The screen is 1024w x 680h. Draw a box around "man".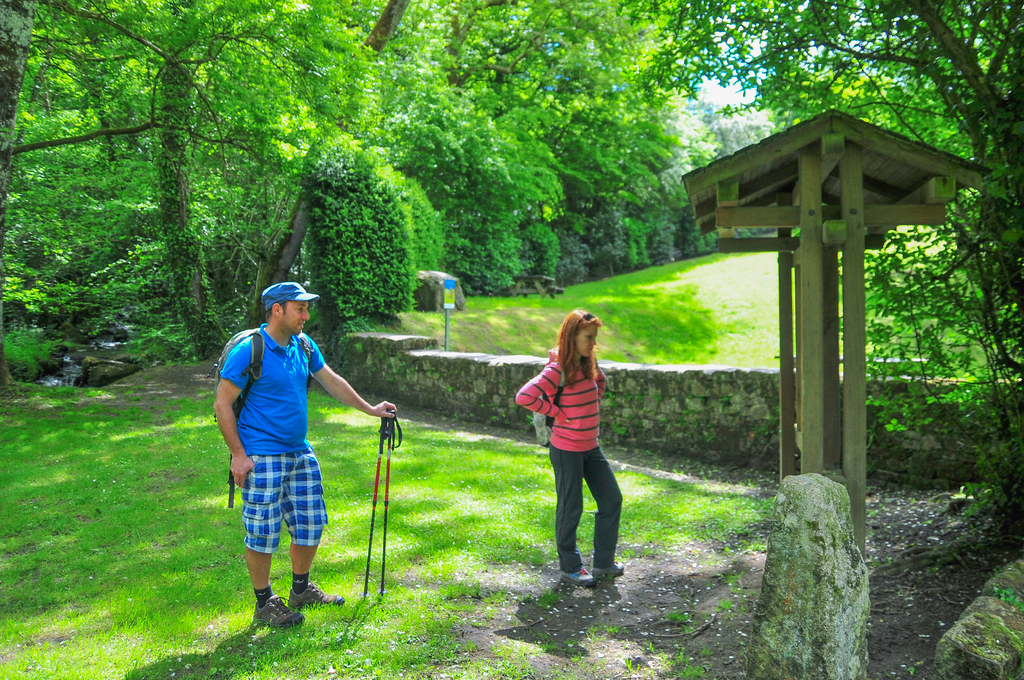
207/283/401/633.
